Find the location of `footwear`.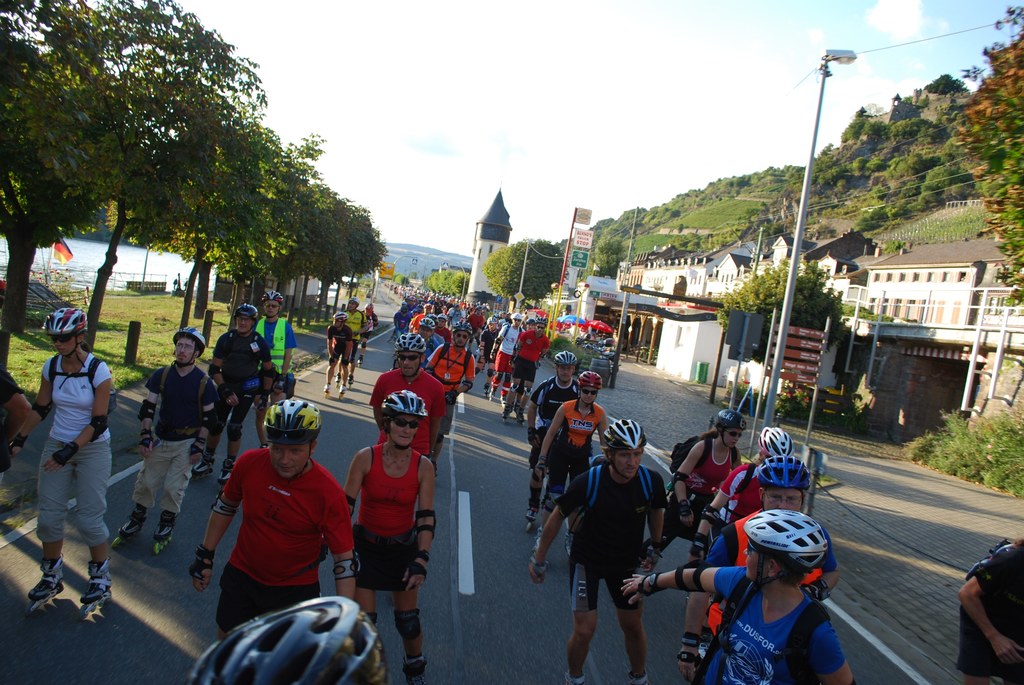
Location: [left=355, top=354, right=364, bottom=363].
